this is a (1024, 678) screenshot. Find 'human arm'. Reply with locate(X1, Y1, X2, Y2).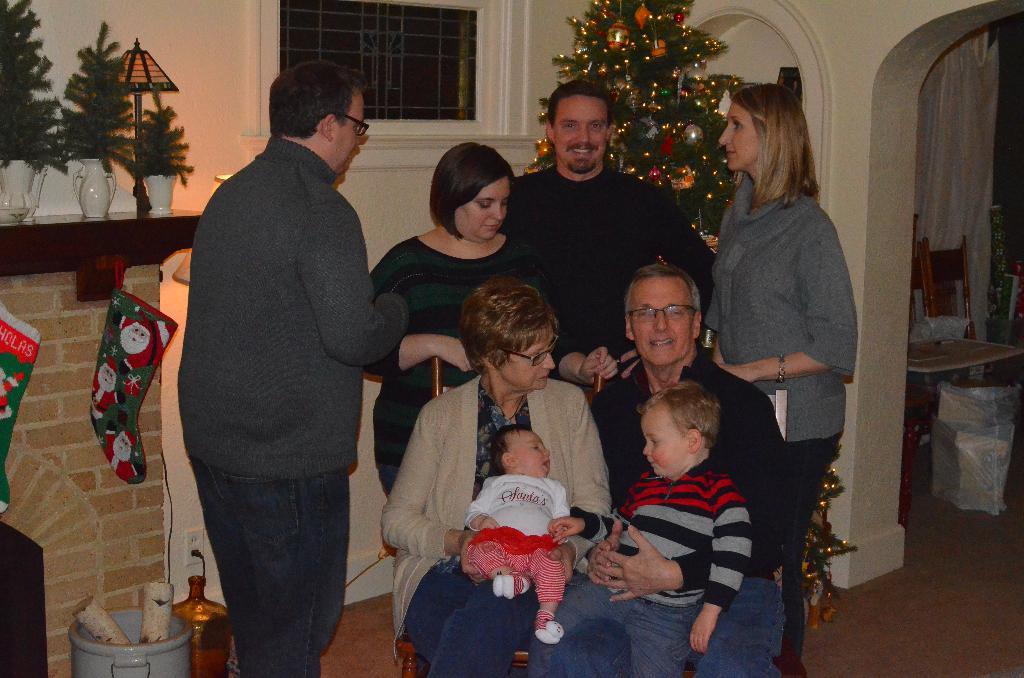
locate(689, 481, 754, 654).
